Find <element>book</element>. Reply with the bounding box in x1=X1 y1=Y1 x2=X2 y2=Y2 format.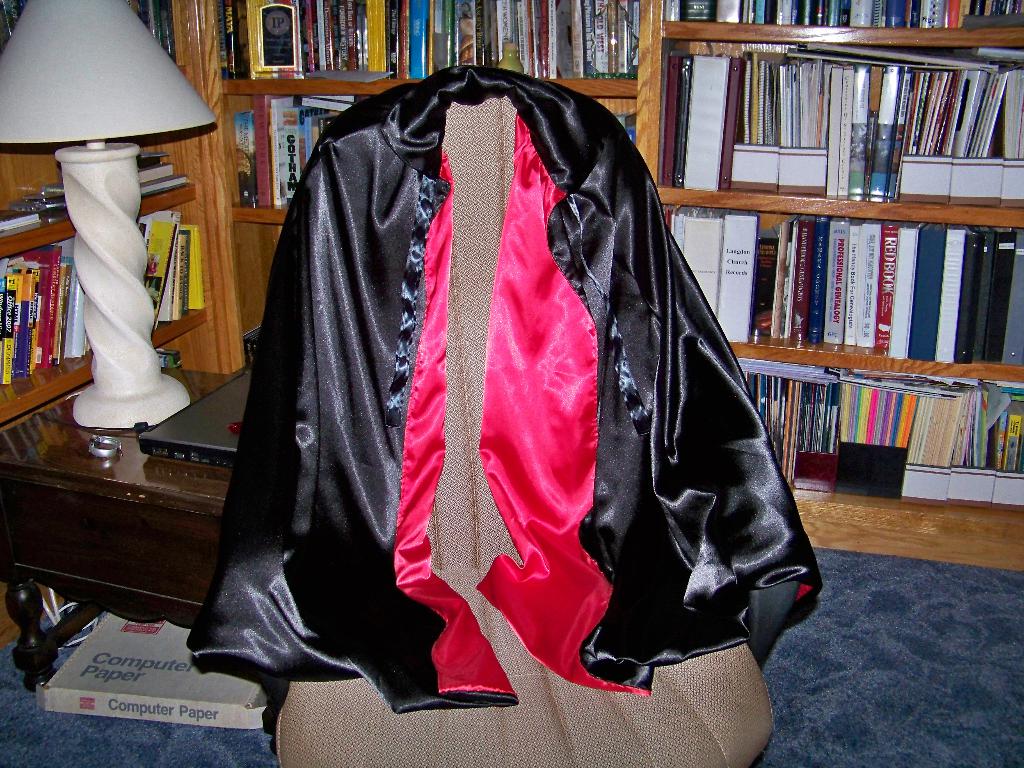
x1=0 y1=0 x2=25 y2=53.
